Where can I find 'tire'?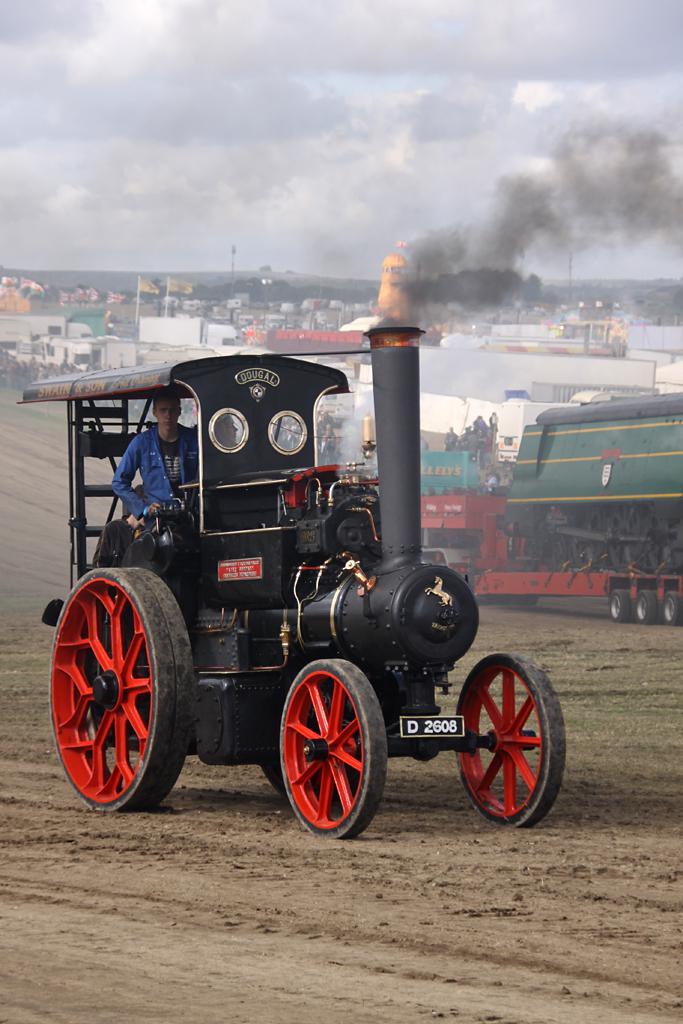
You can find it at (51,565,187,819).
